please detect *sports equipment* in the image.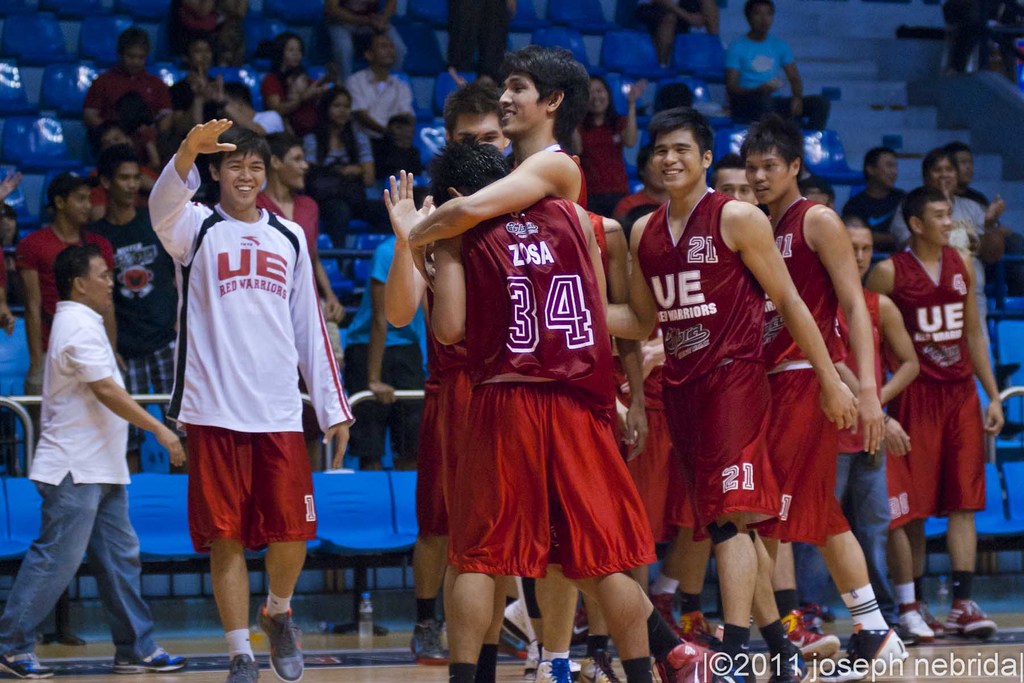
pyautogui.locateOnScreen(0, 646, 56, 681).
